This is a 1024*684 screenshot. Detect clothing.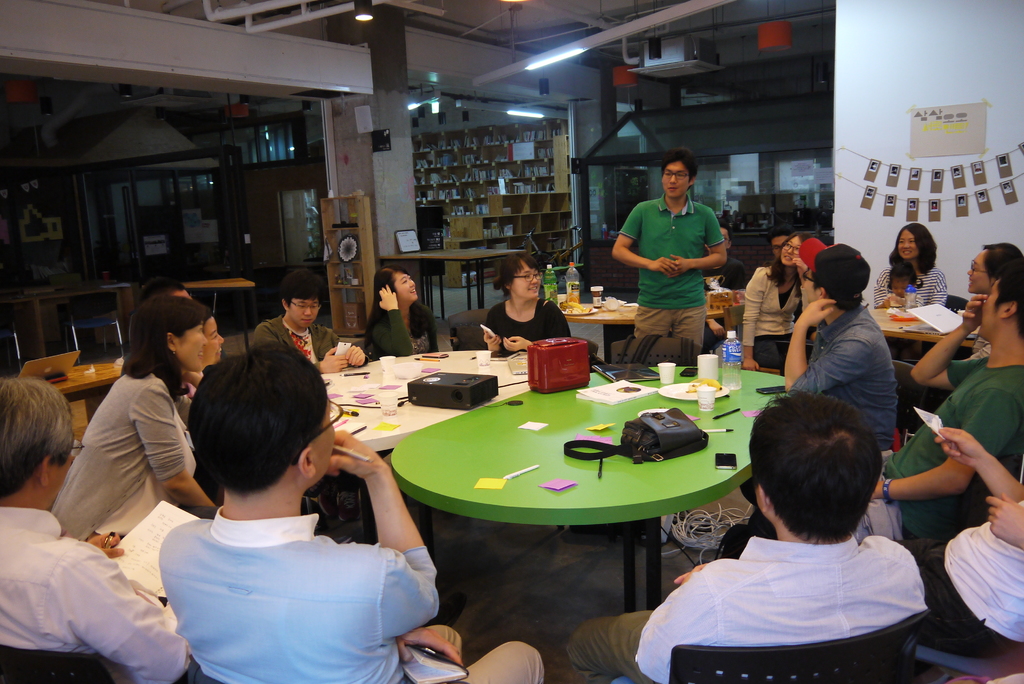
pyautogui.locateOnScreen(567, 523, 926, 683).
